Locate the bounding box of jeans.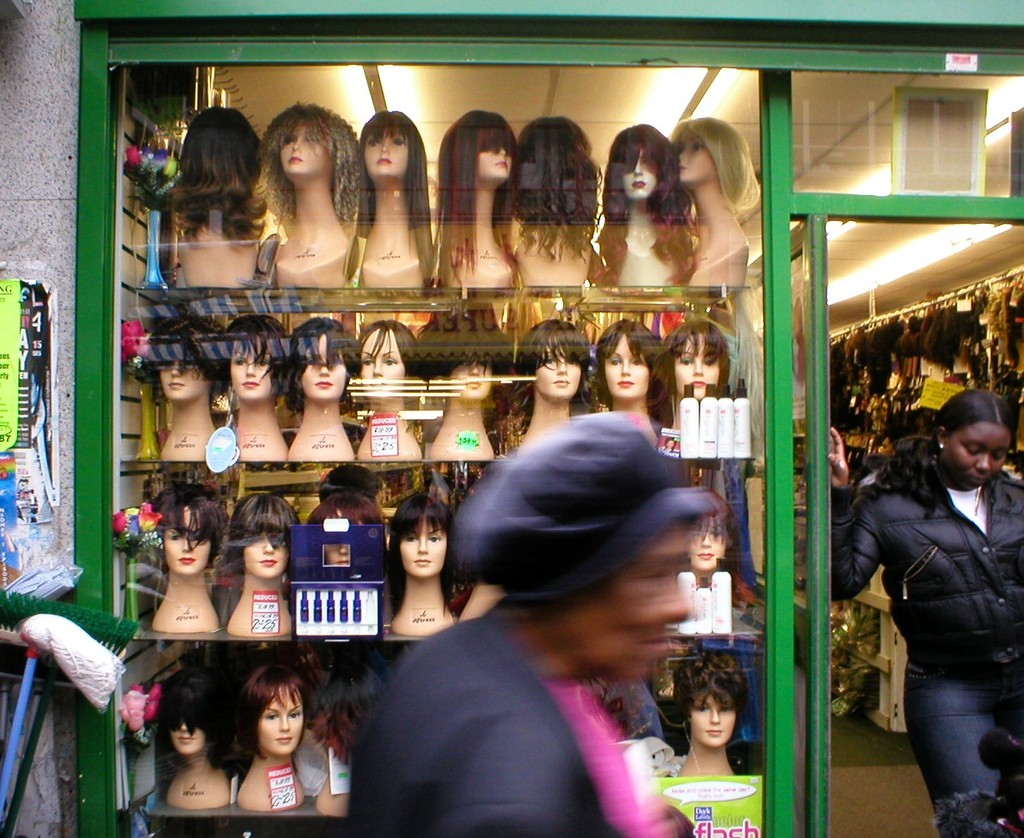
Bounding box: 900/657/1016/817.
